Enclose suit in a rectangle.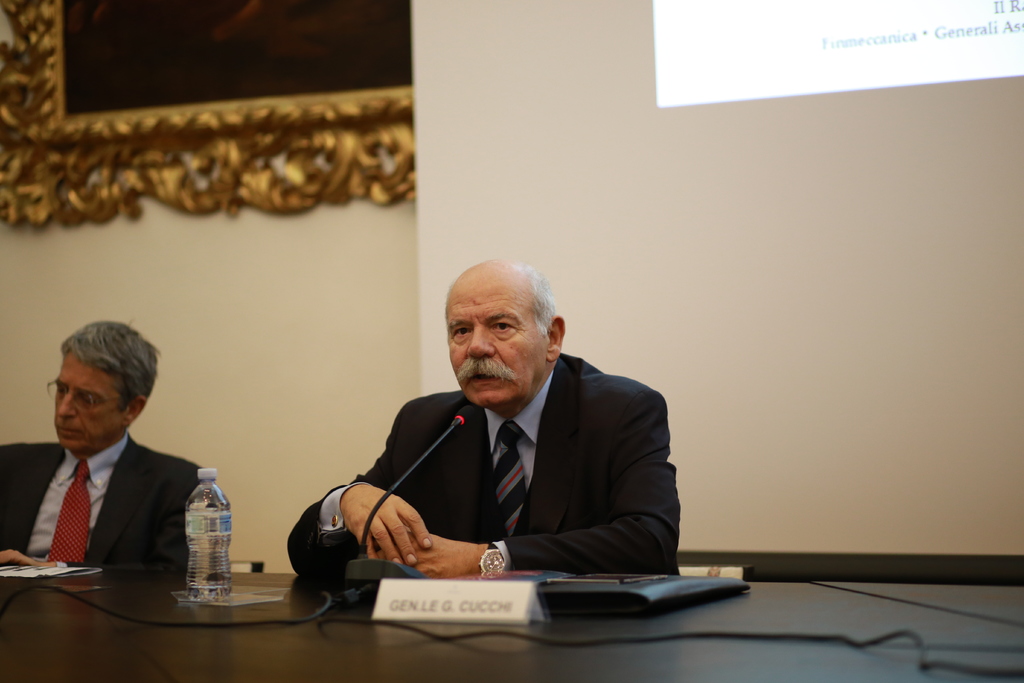
{"left": 0, "top": 432, "right": 202, "bottom": 575}.
